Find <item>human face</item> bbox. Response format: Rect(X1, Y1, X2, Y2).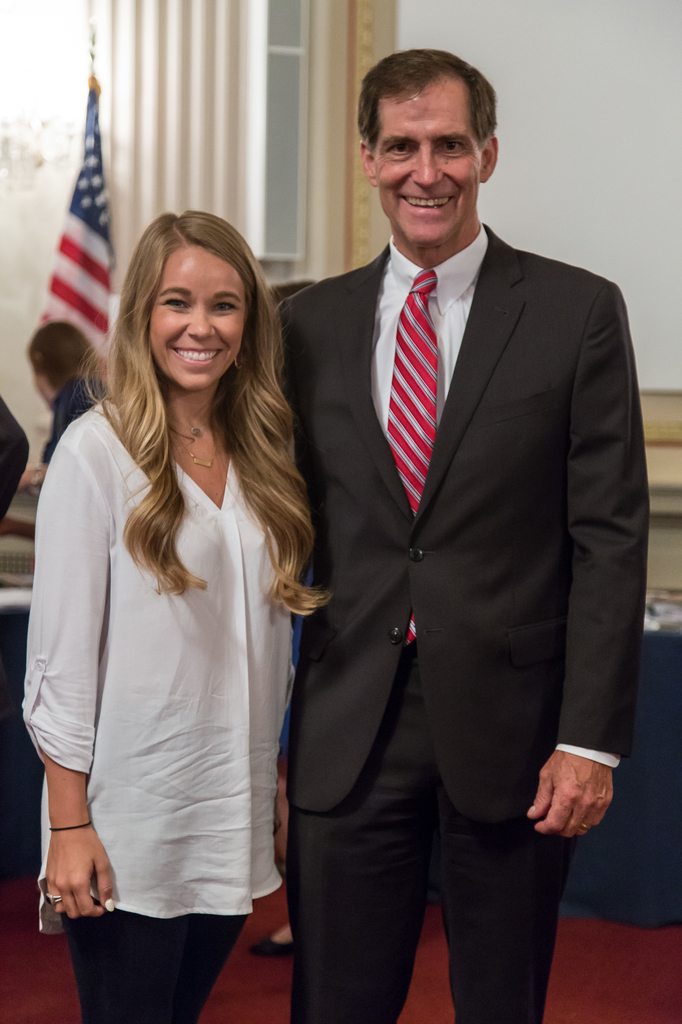
Rect(372, 70, 482, 245).
